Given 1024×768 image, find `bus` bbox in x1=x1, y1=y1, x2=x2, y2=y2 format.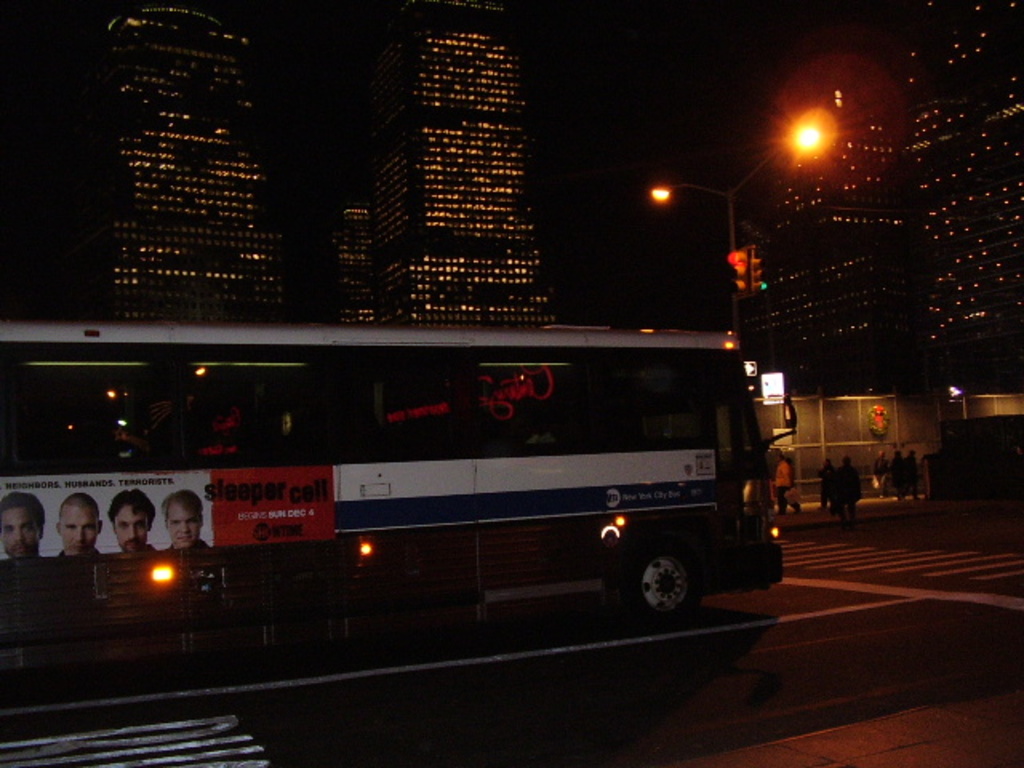
x1=0, y1=322, x2=803, y2=624.
